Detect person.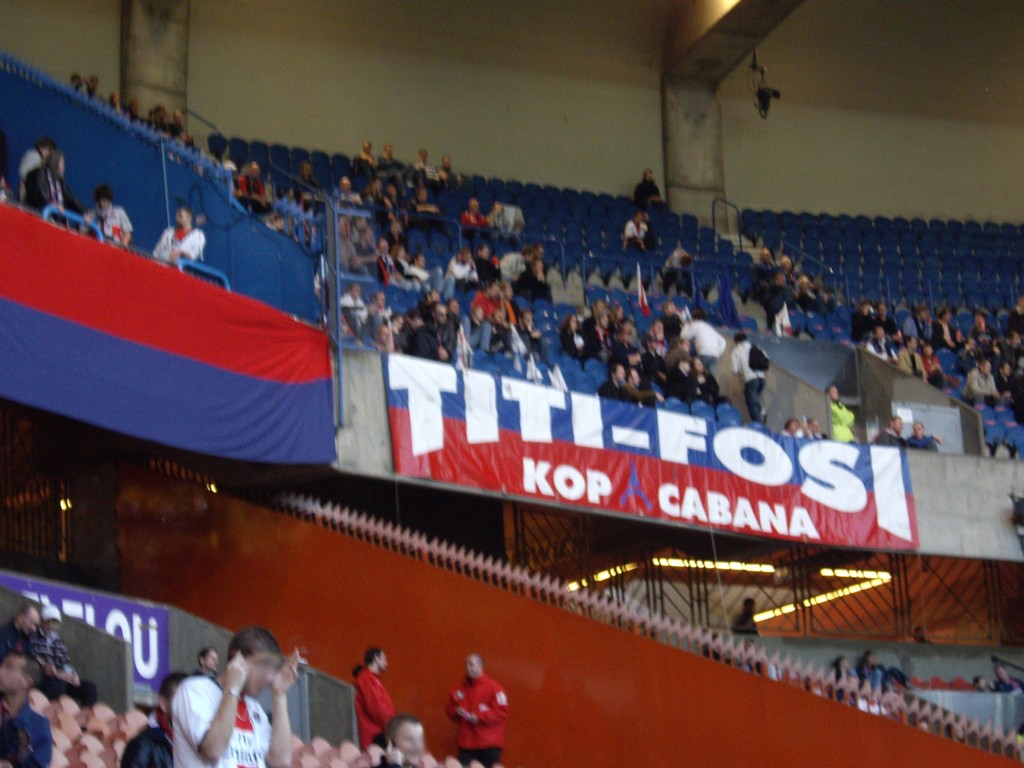
Detected at bbox=[623, 211, 648, 253].
